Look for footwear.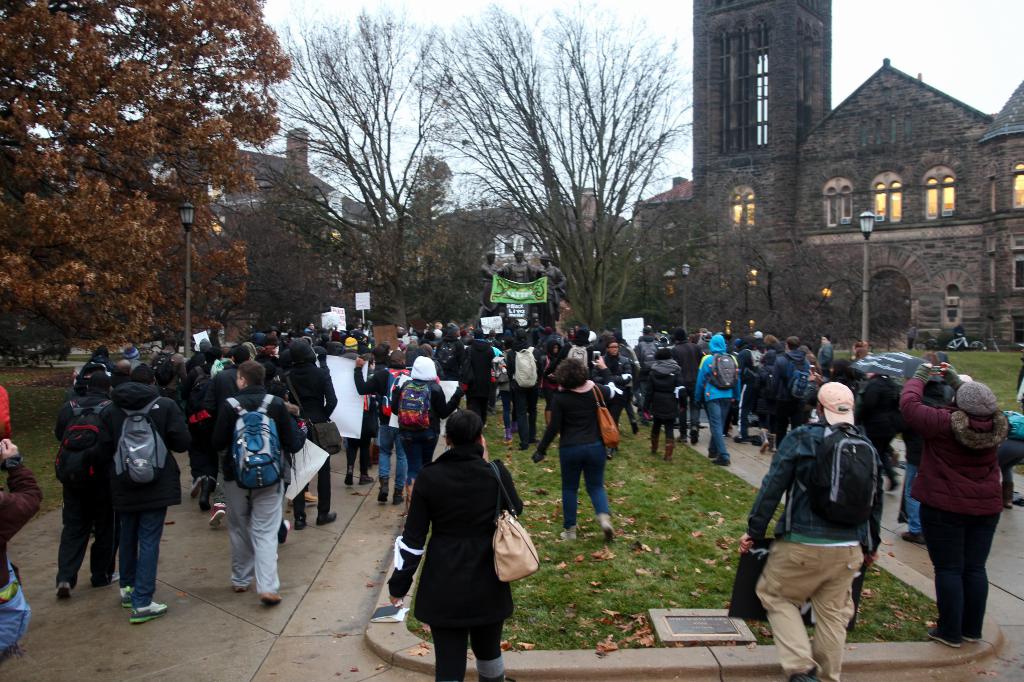
Found: bbox=(673, 435, 687, 441).
